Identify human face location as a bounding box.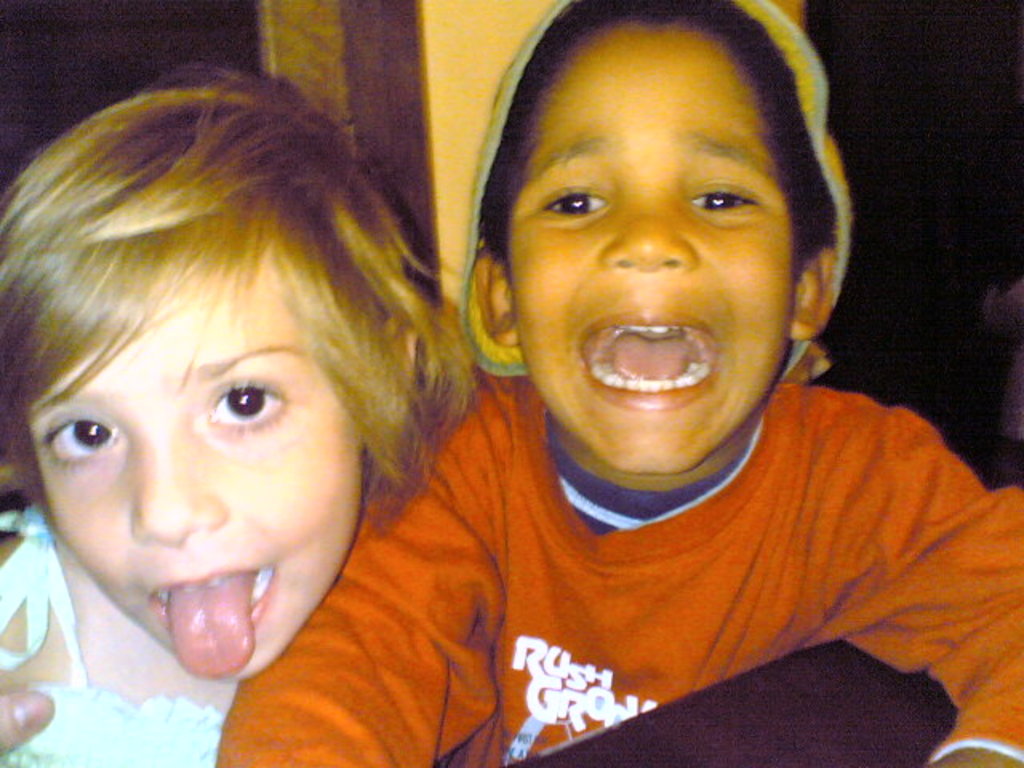
crop(21, 256, 355, 685).
